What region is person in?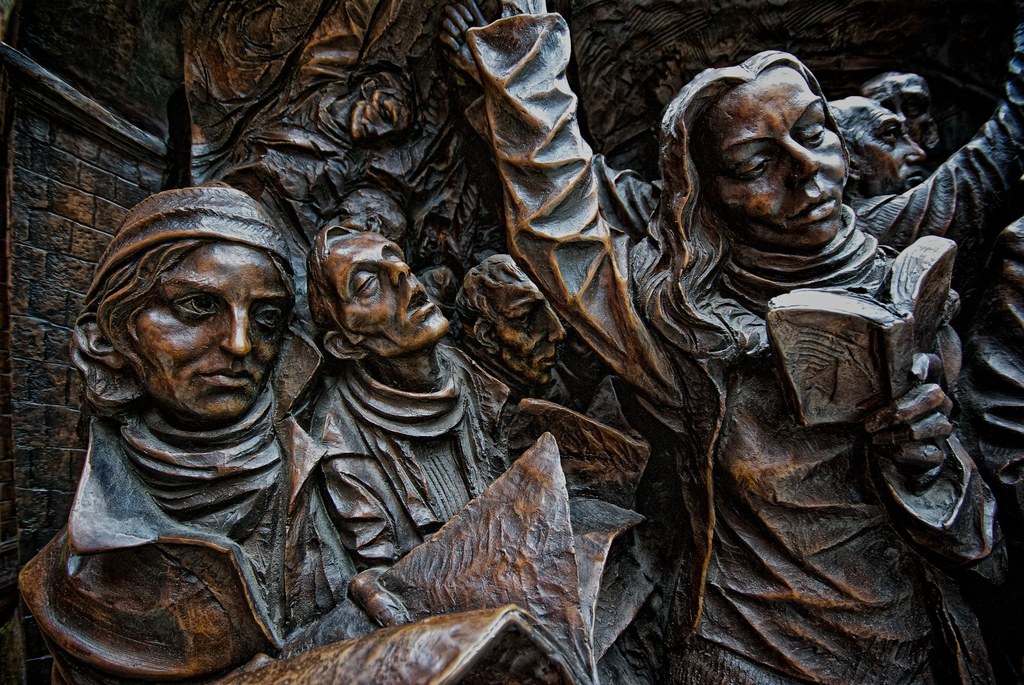
select_region(305, 216, 675, 684).
